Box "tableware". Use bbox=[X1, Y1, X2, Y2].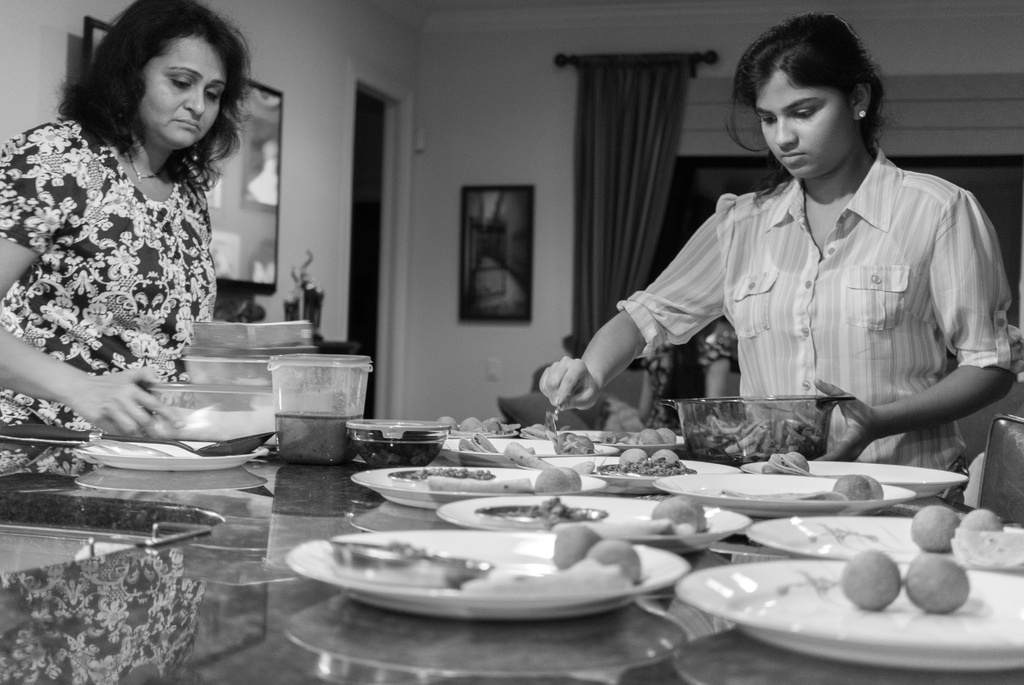
bbox=[650, 462, 910, 526].
